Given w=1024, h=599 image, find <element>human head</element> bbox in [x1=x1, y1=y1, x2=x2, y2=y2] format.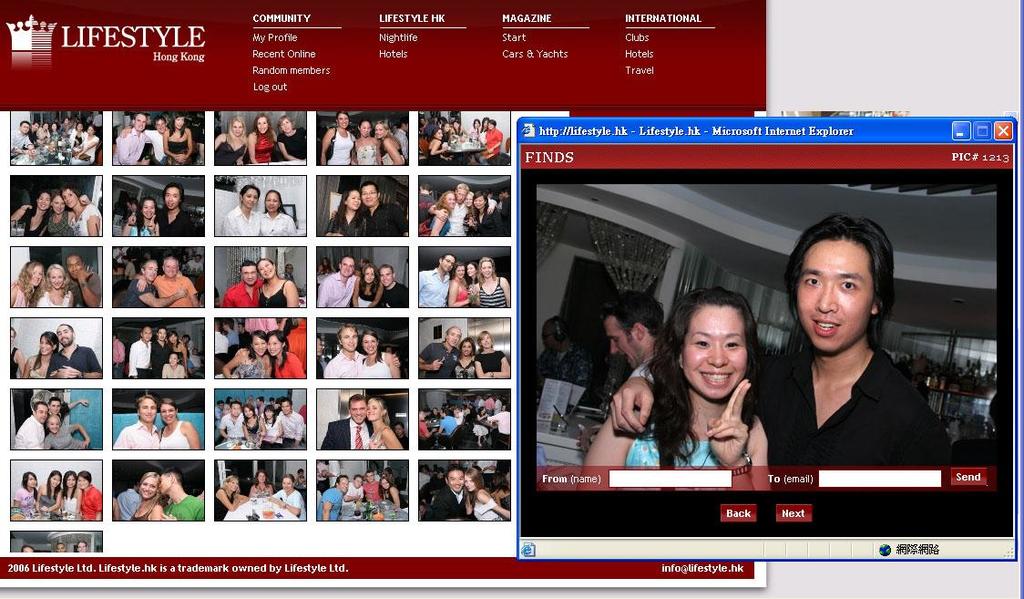
[x1=60, y1=186, x2=81, y2=211].
